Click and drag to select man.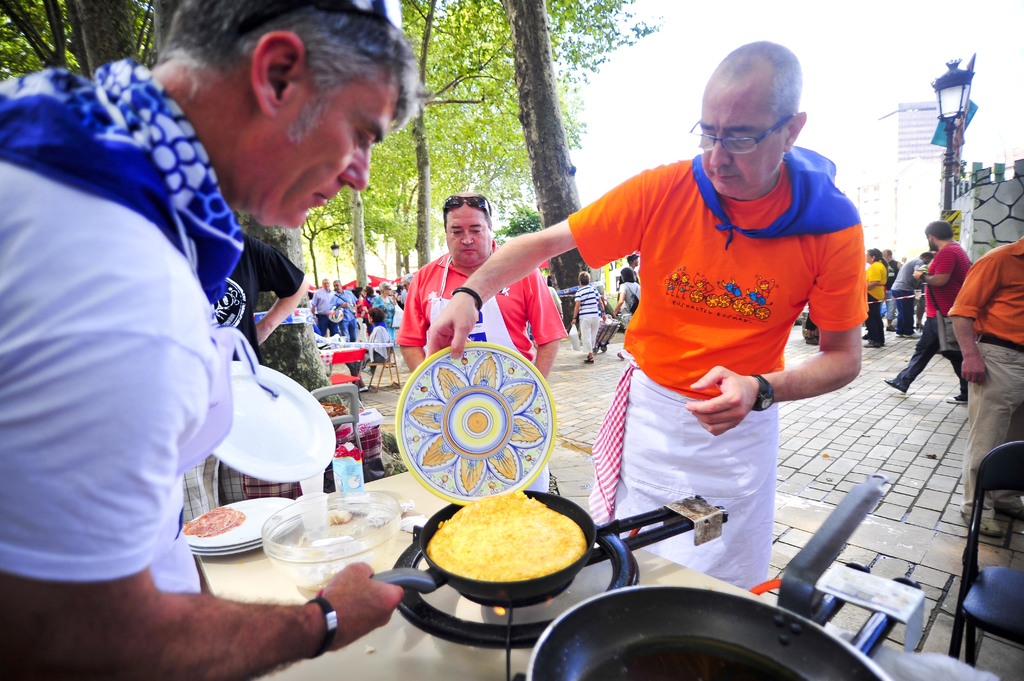
Selection: (left=884, top=218, right=971, bottom=403).
